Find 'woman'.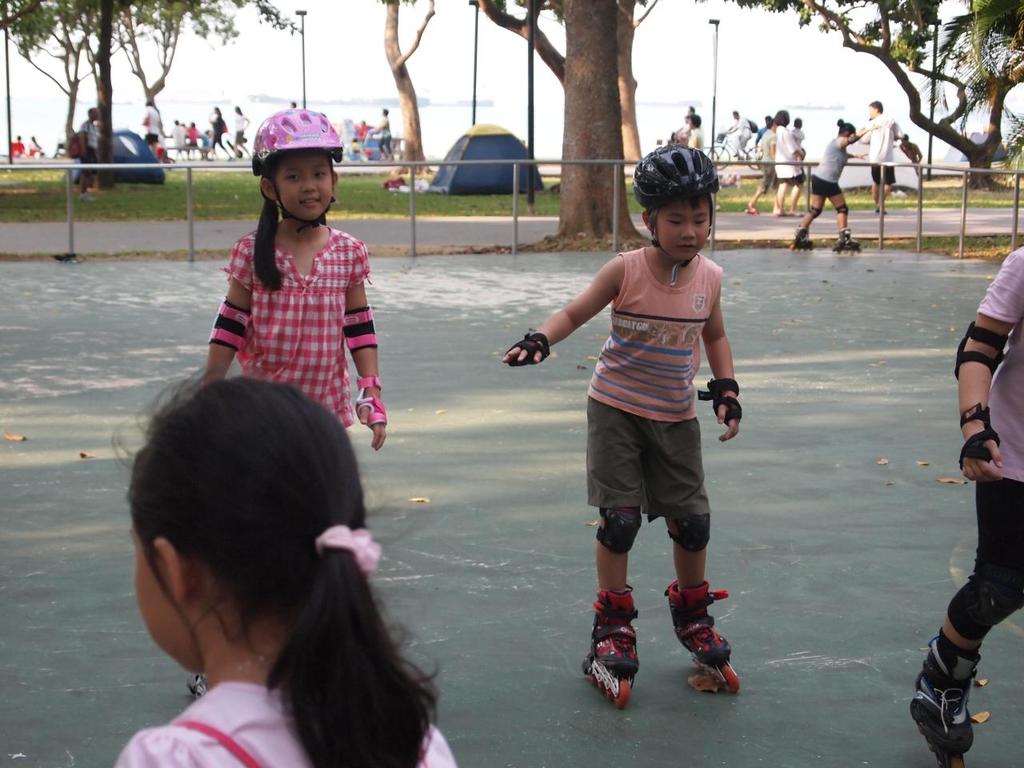
select_region(370, 106, 396, 165).
